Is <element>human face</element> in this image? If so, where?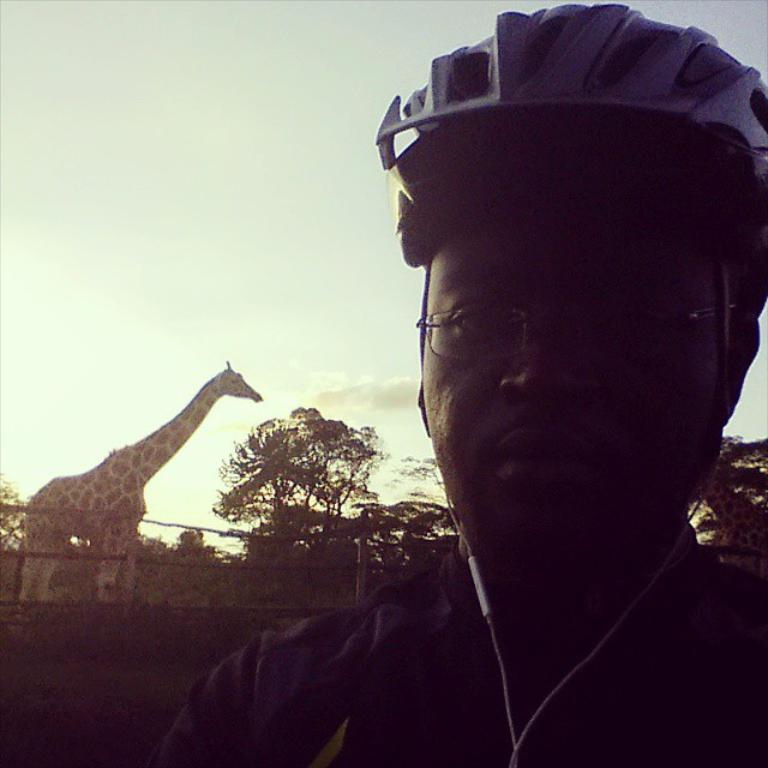
Yes, at bbox=[425, 205, 721, 571].
